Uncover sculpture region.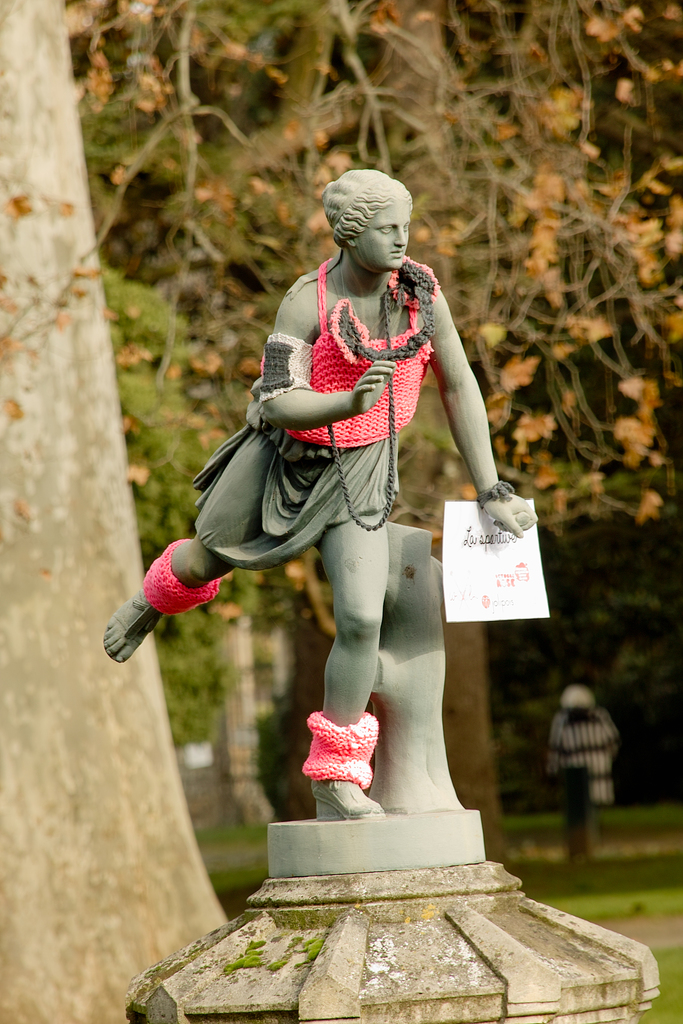
Uncovered: (154,188,541,900).
